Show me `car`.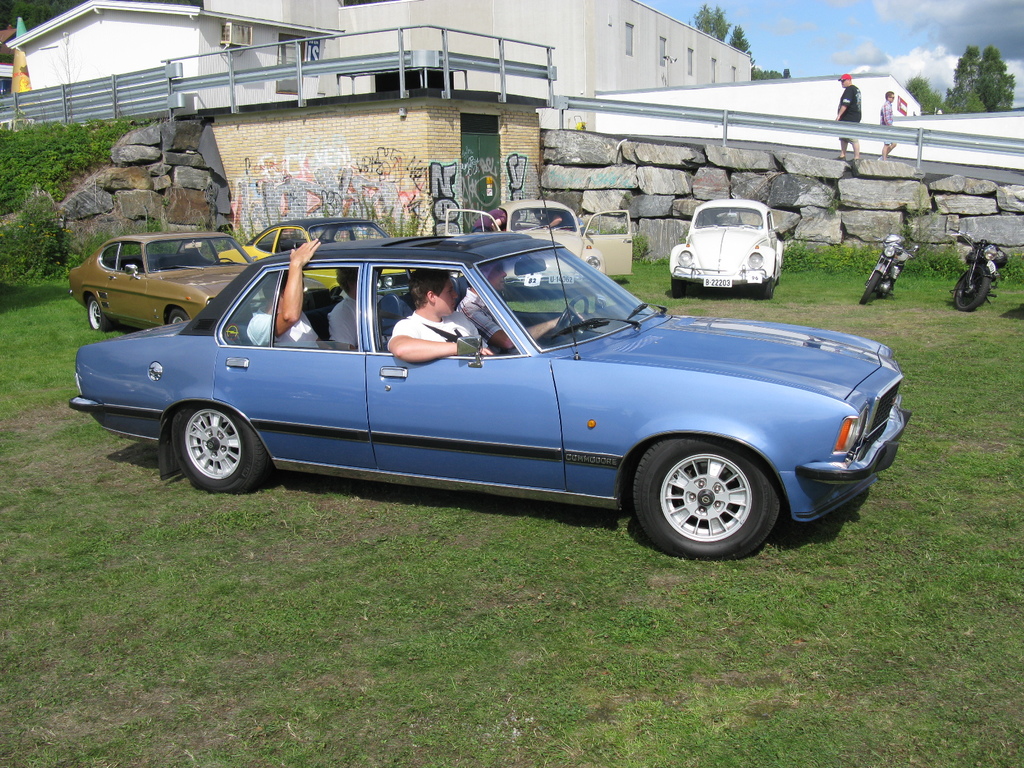
`car` is here: x1=663, y1=193, x2=781, y2=297.
